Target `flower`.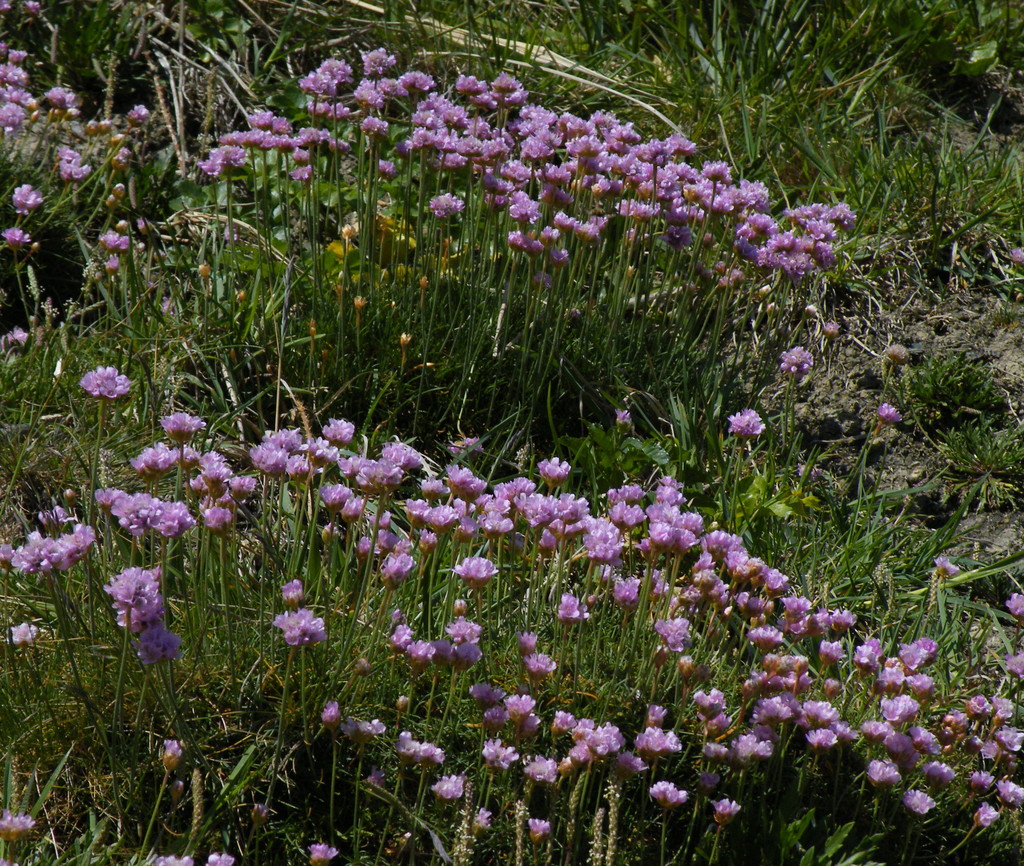
Target region: rect(311, 700, 340, 739).
